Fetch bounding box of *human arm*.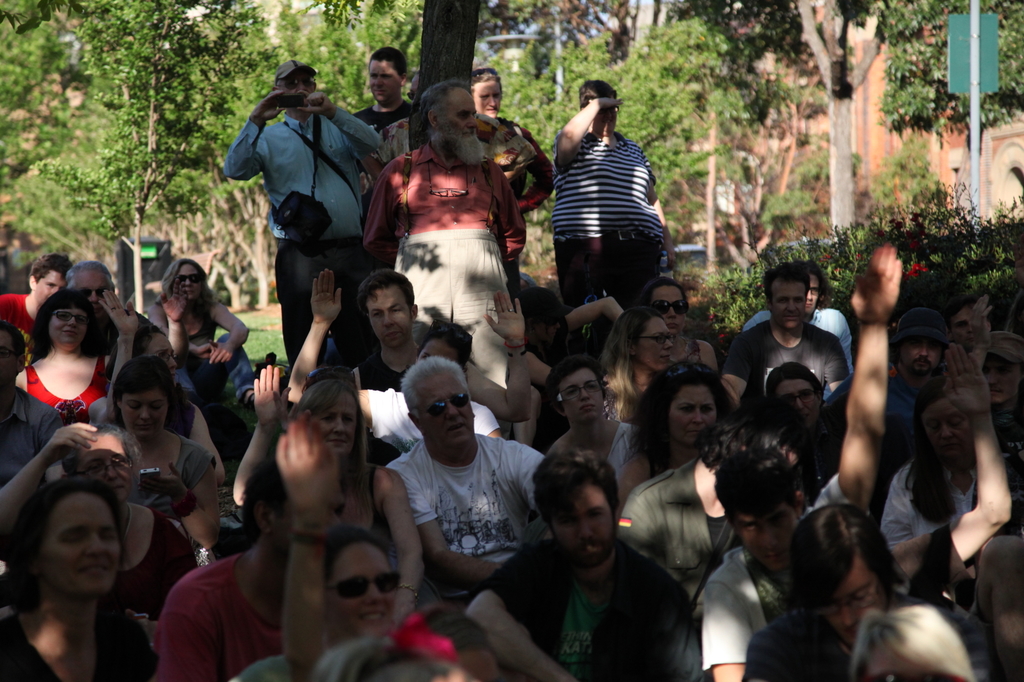
Bbox: {"left": 514, "top": 125, "right": 559, "bottom": 219}.
